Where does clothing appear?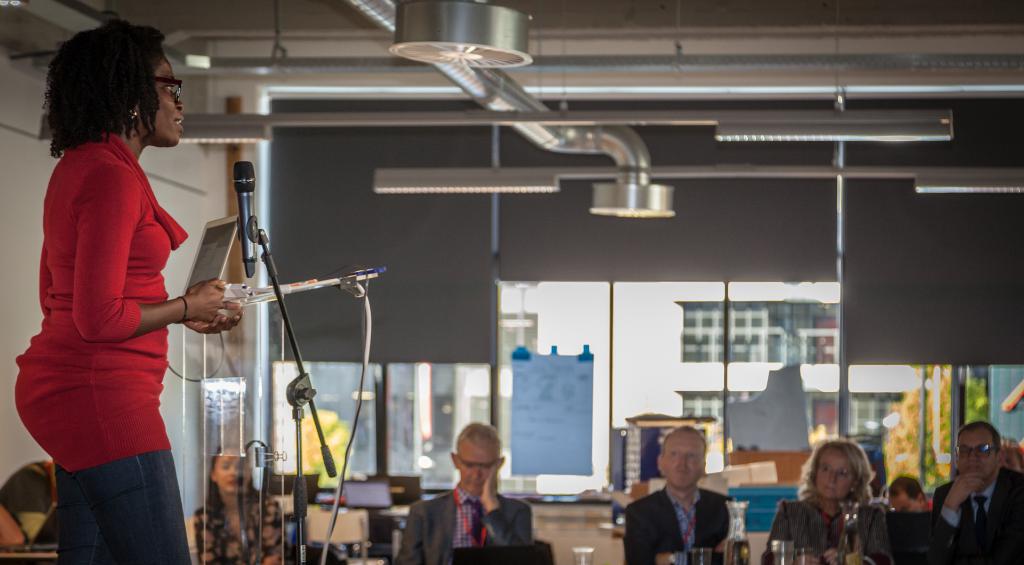
Appears at <box>391,481,532,564</box>.
